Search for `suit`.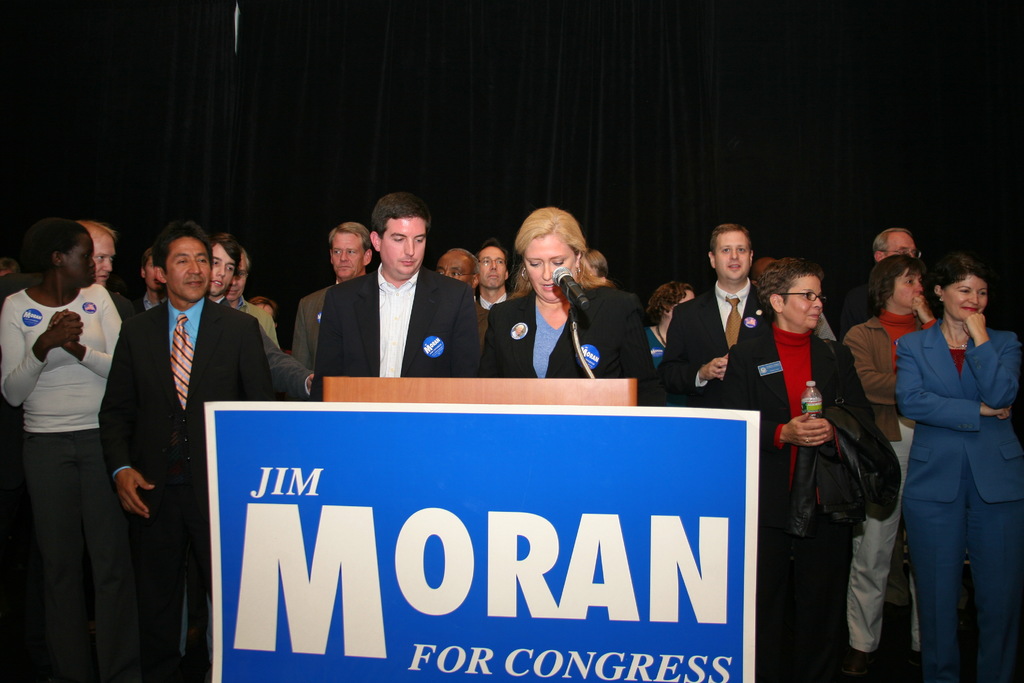
Found at {"x1": 895, "y1": 318, "x2": 1023, "y2": 682}.
